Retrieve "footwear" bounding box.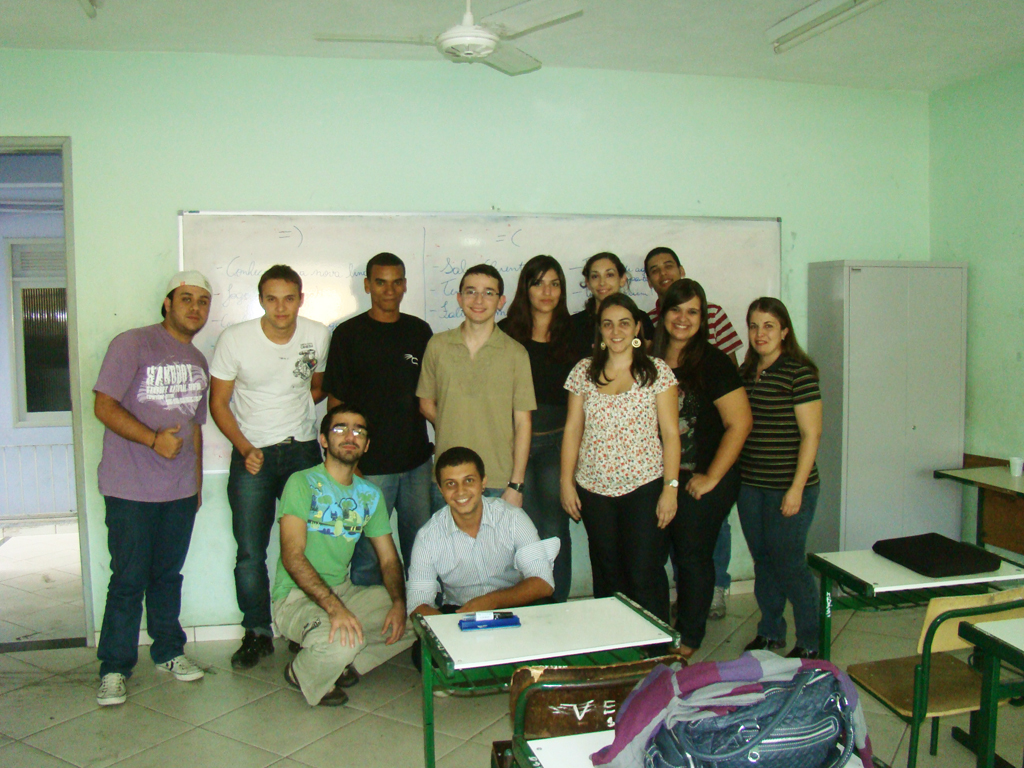
Bounding box: box=[338, 664, 363, 684].
